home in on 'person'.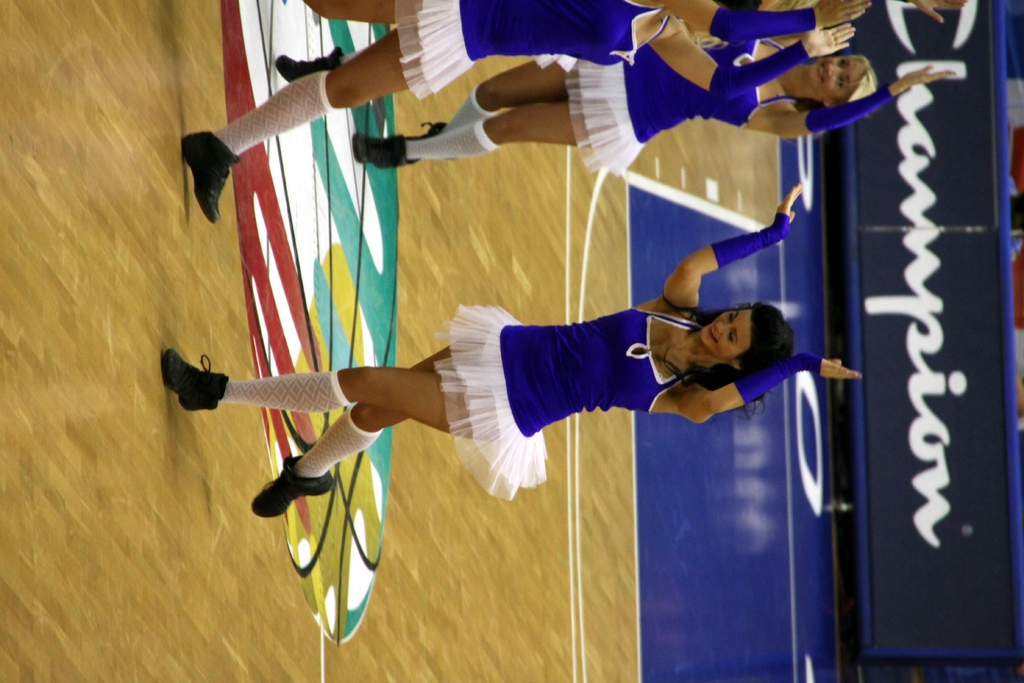
Homed in at box(275, 3, 820, 84).
